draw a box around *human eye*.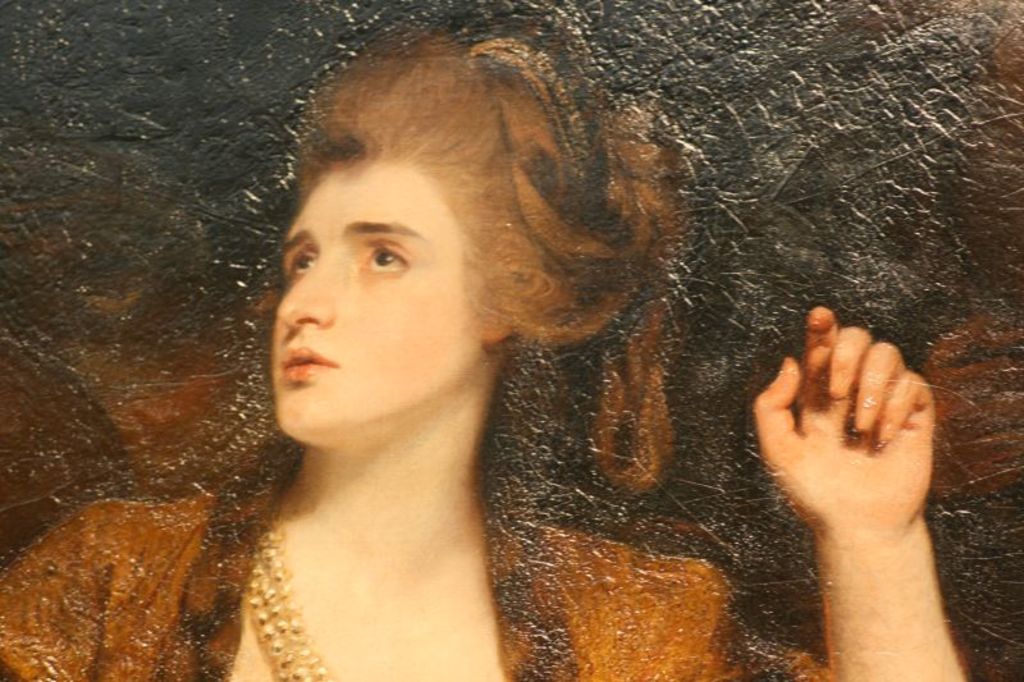
region(288, 247, 317, 276).
